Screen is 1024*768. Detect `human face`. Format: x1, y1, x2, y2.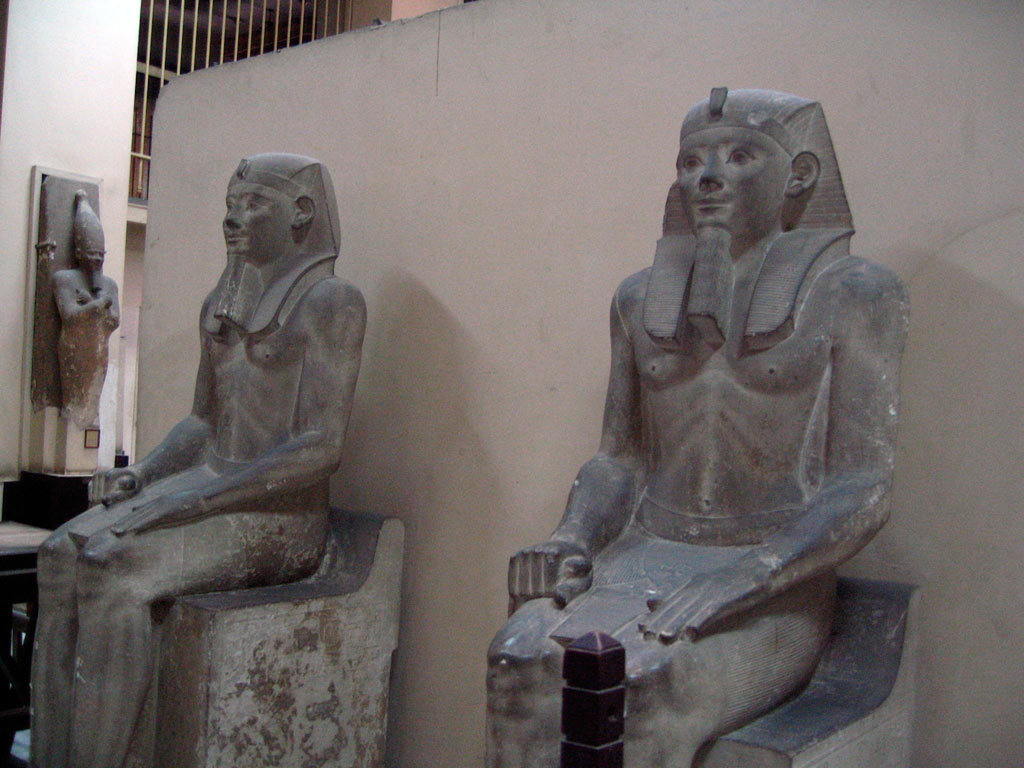
680, 129, 794, 240.
